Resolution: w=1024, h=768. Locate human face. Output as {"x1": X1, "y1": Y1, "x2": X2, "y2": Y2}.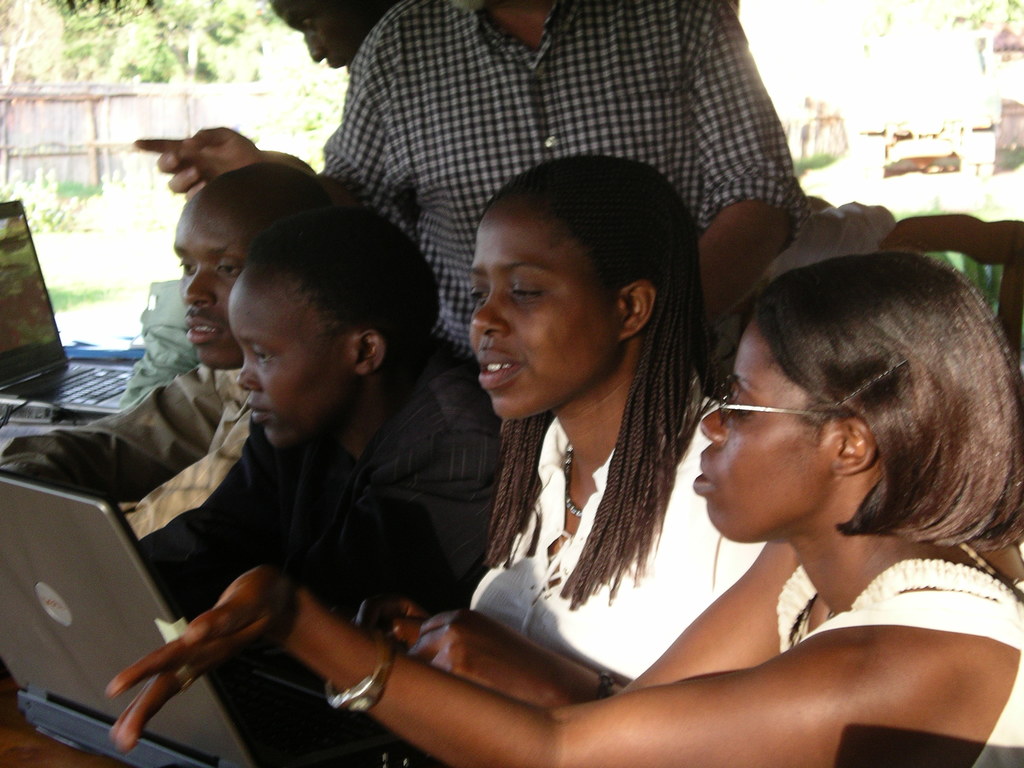
{"x1": 271, "y1": 0, "x2": 374, "y2": 81}.
